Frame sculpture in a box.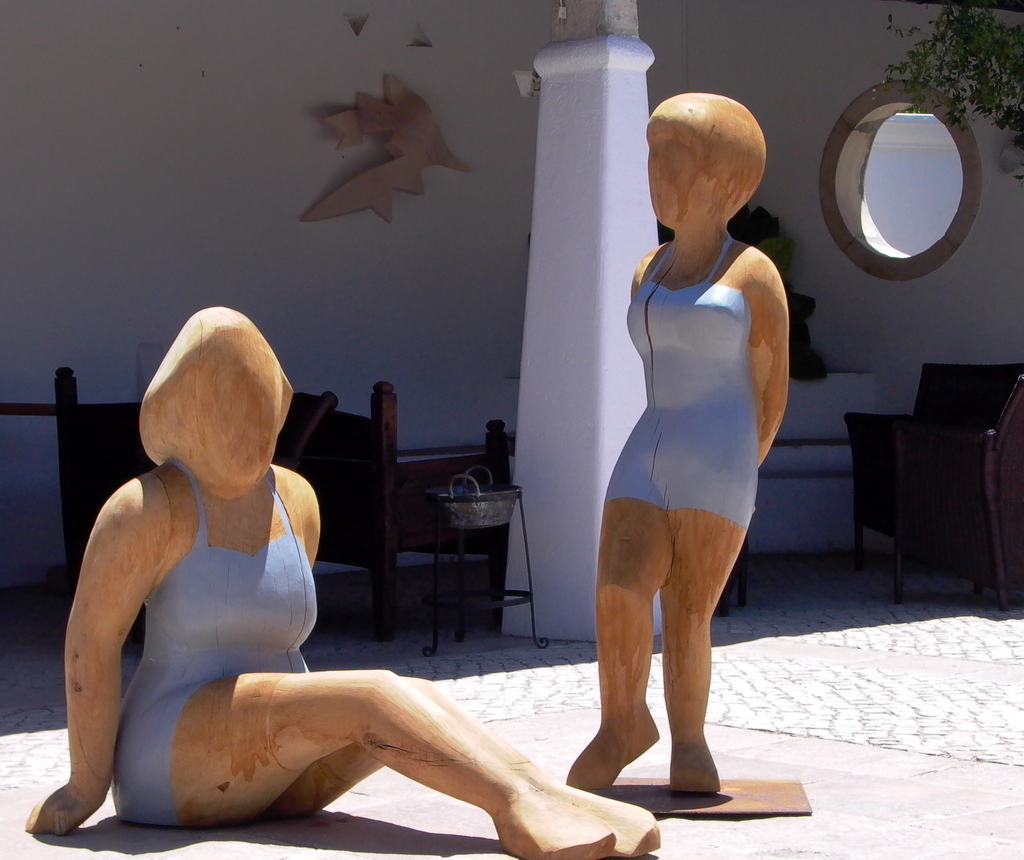
41,330,510,859.
